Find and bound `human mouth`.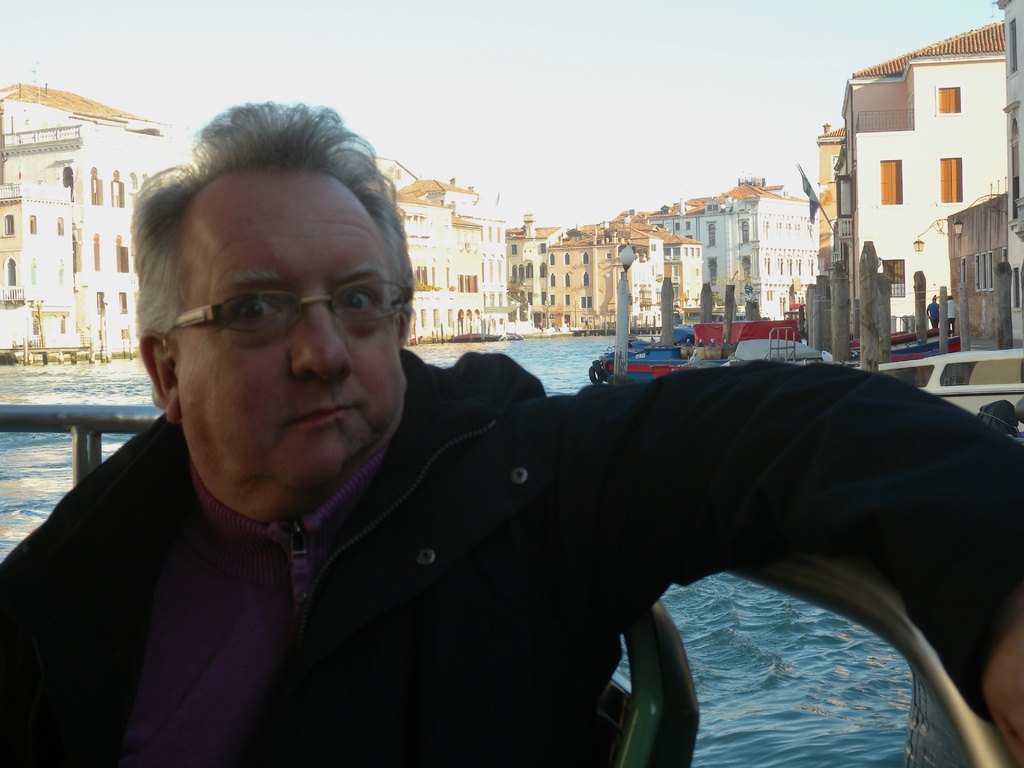
Bound: 294/403/352/422.
